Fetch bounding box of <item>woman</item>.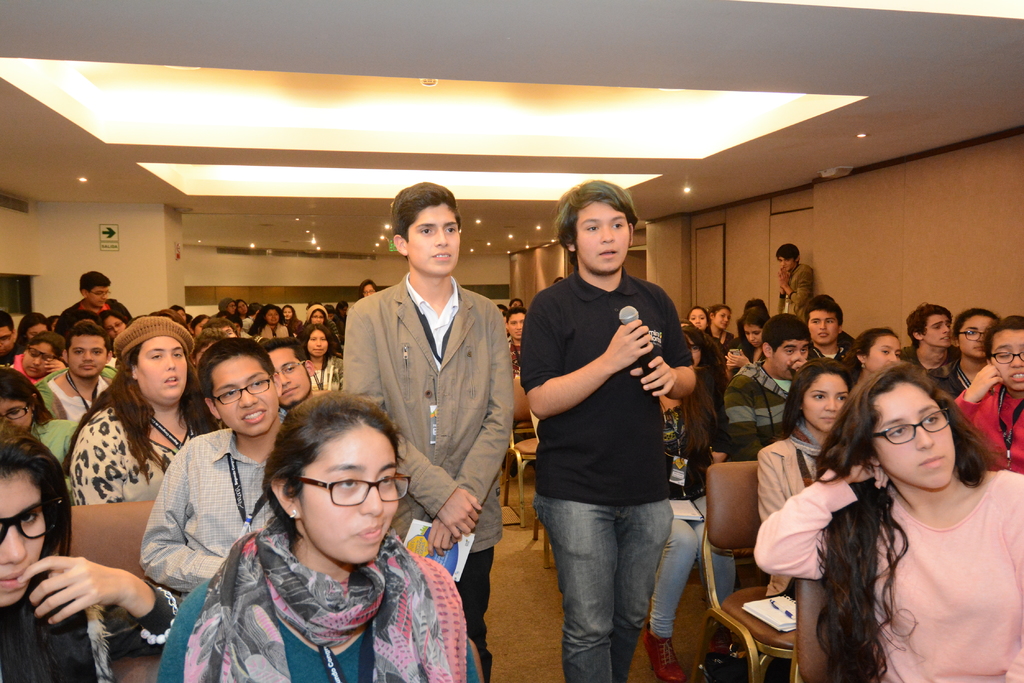
Bbox: 707, 303, 735, 353.
